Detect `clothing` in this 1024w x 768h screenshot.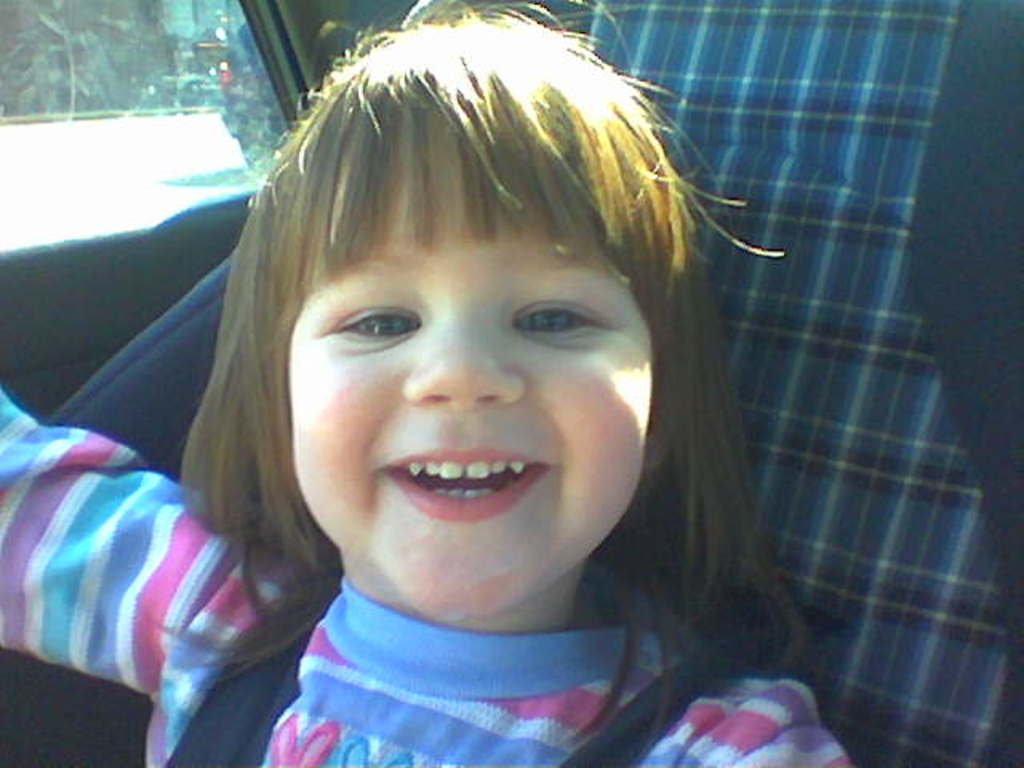
Detection: box(0, 386, 862, 766).
